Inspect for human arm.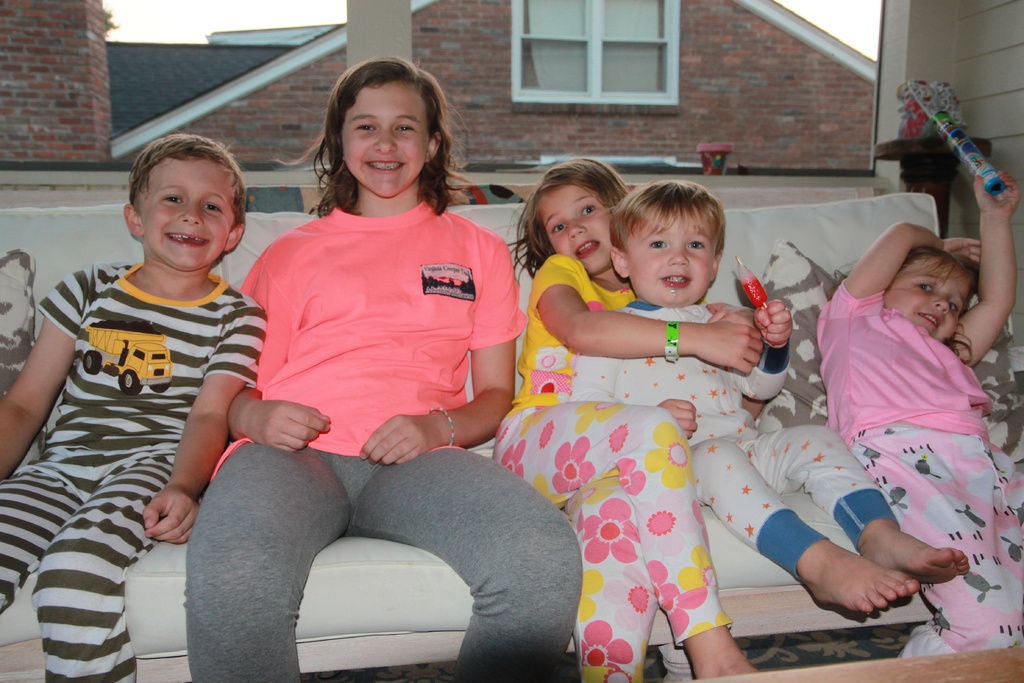
Inspection: [541,249,771,378].
